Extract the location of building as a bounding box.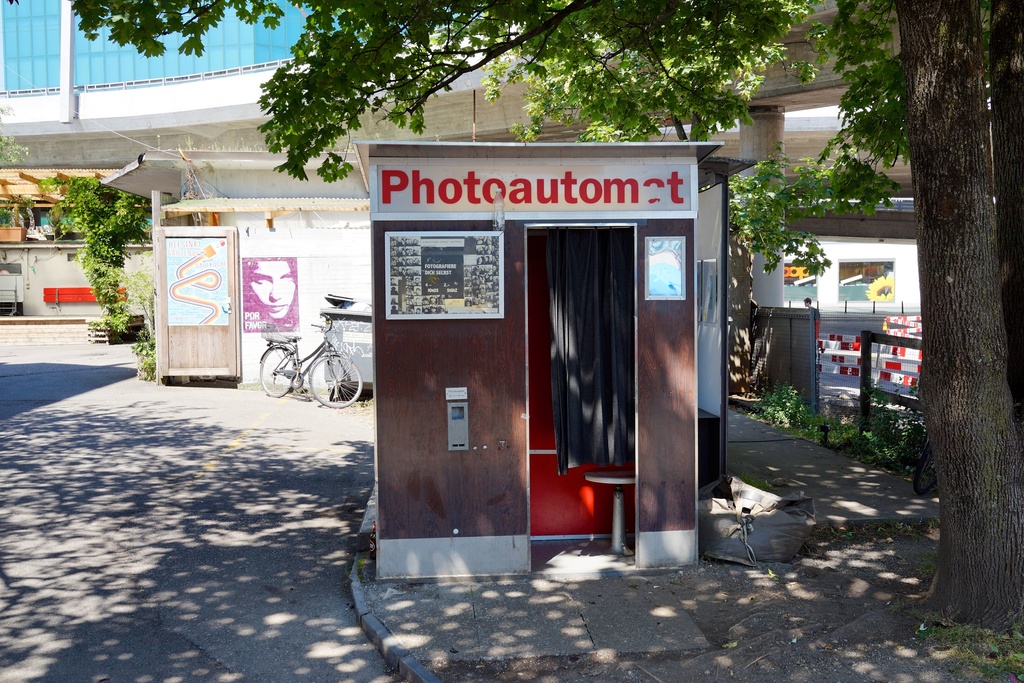
[left=0, top=0, right=896, bottom=320].
